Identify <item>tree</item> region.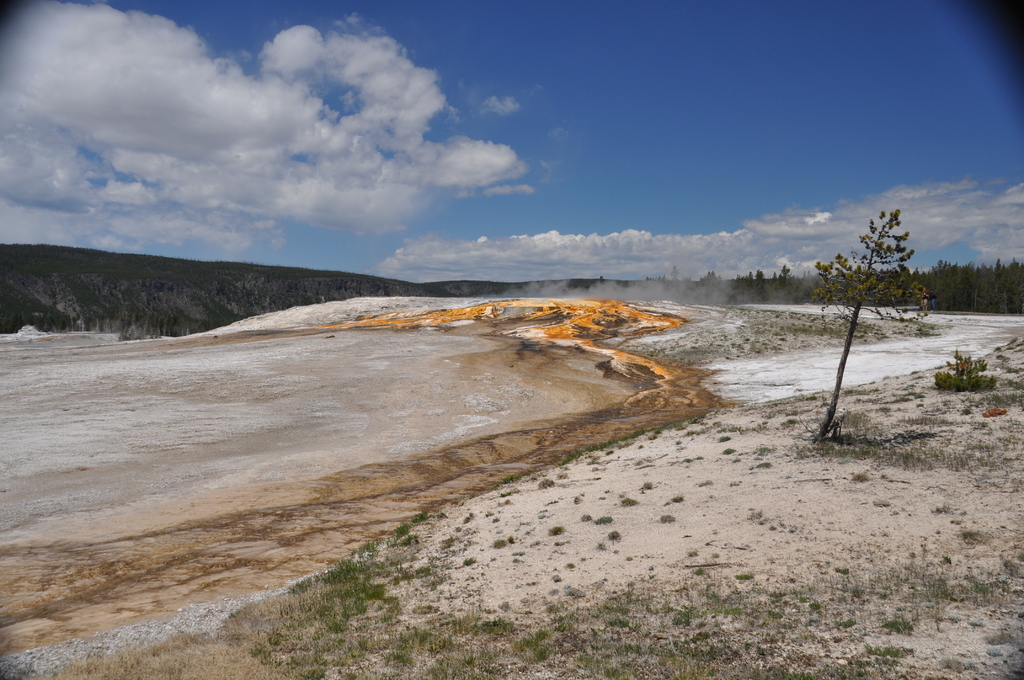
Region: select_region(821, 214, 922, 439).
